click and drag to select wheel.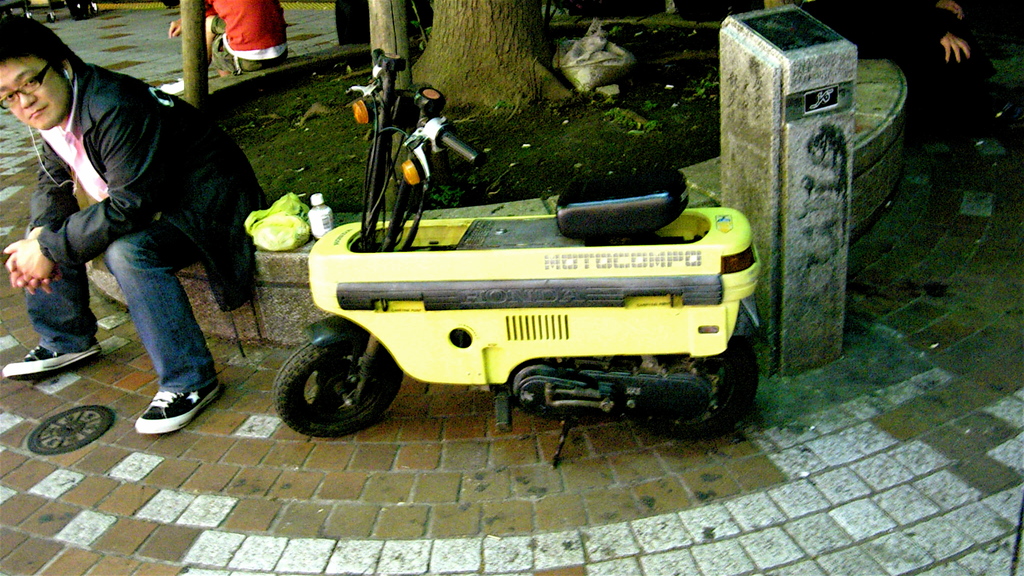
Selection: [632, 340, 764, 432].
